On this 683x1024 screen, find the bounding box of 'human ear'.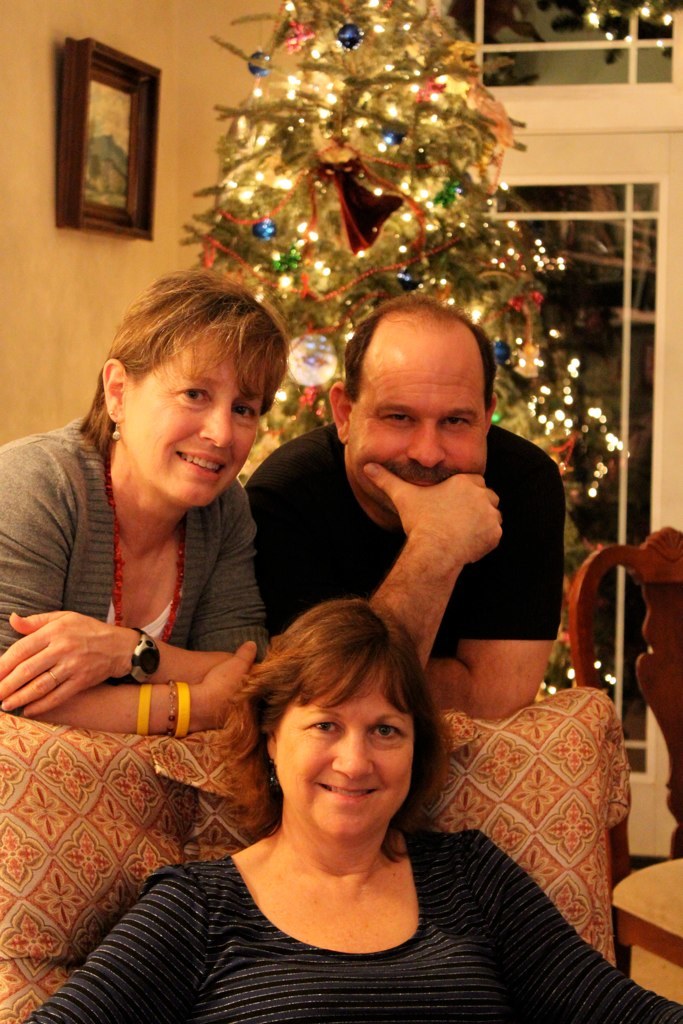
Bounding box: [331, 381, 356, 438].
